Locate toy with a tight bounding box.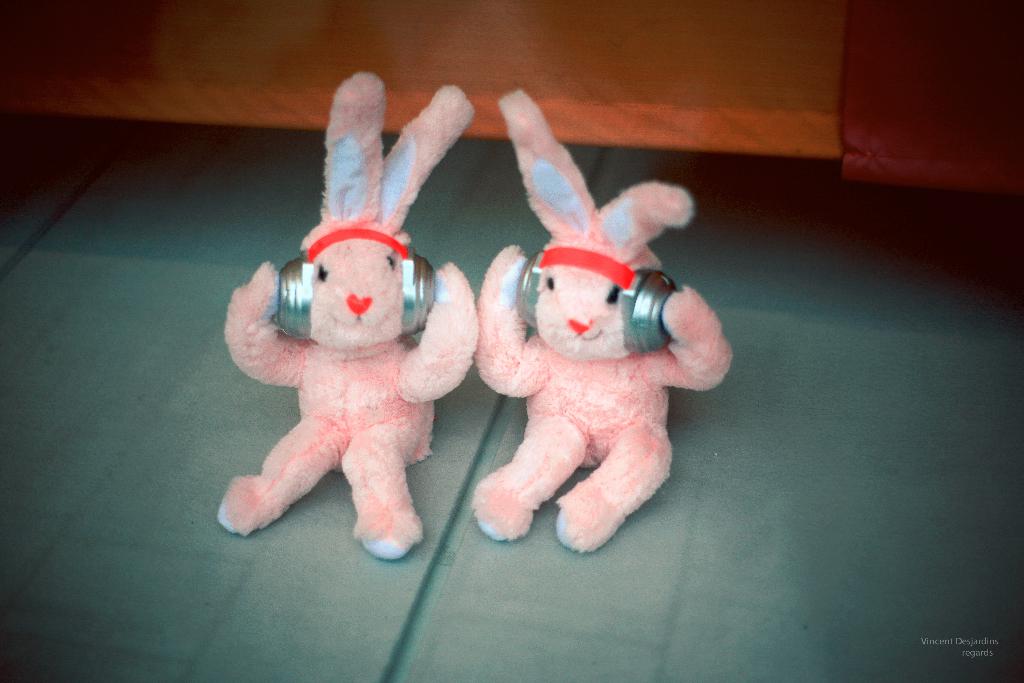
{"x1": 218, "y1": 69, "x2": 479, "y2": 562}.
